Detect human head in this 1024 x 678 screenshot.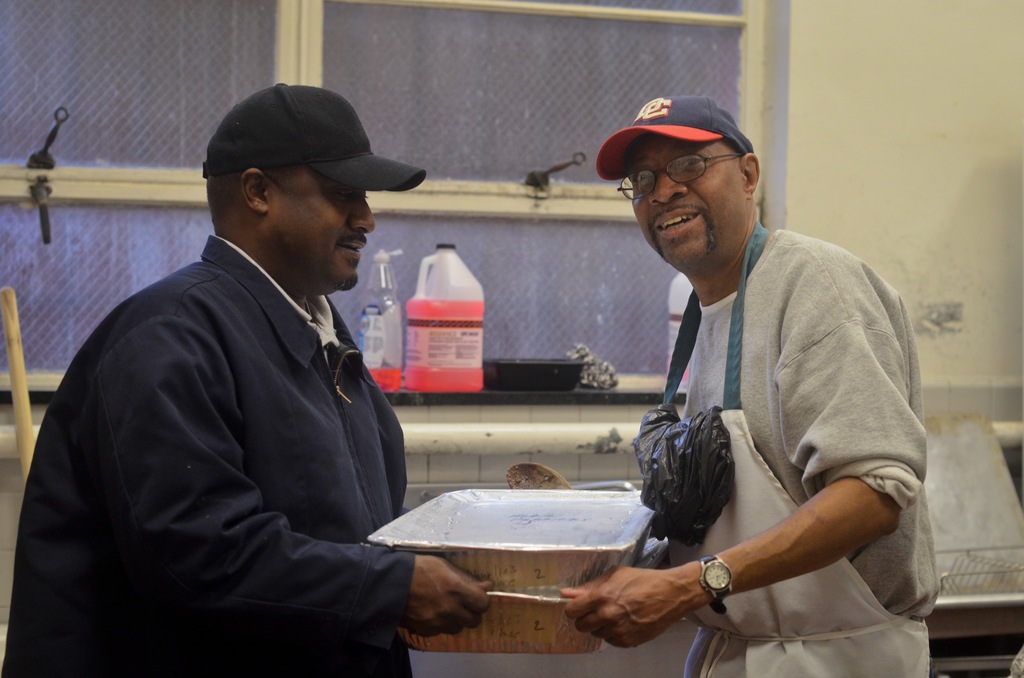
Detection: 622 122 760 266.
